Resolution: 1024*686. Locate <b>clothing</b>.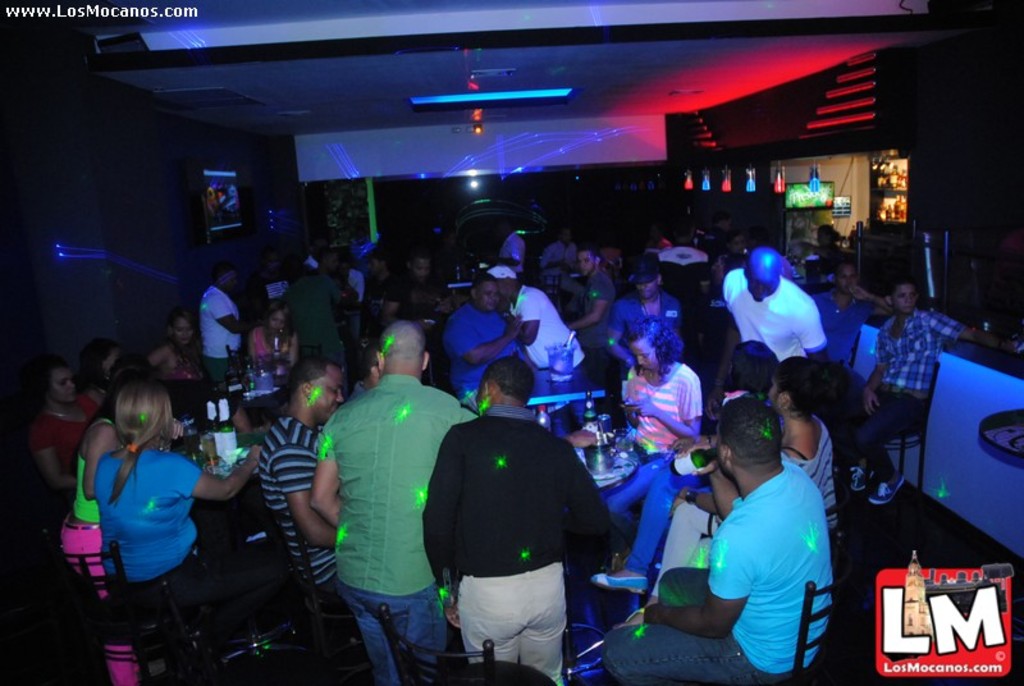
box(607, 296, 682, 347).
